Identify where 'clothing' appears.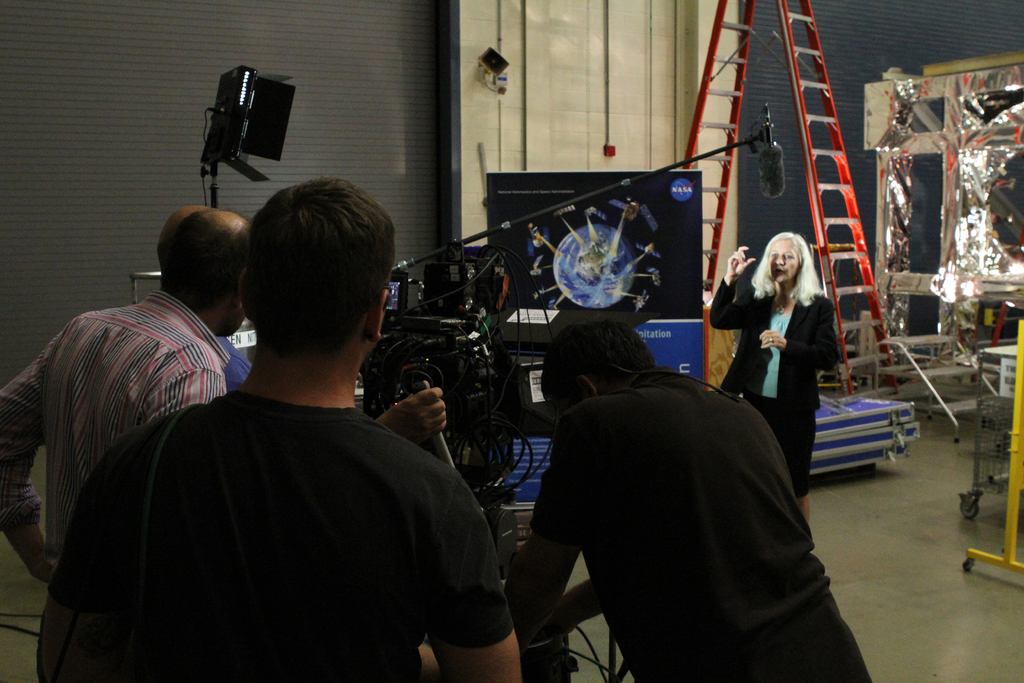
Appears at 220:344:261:391.
